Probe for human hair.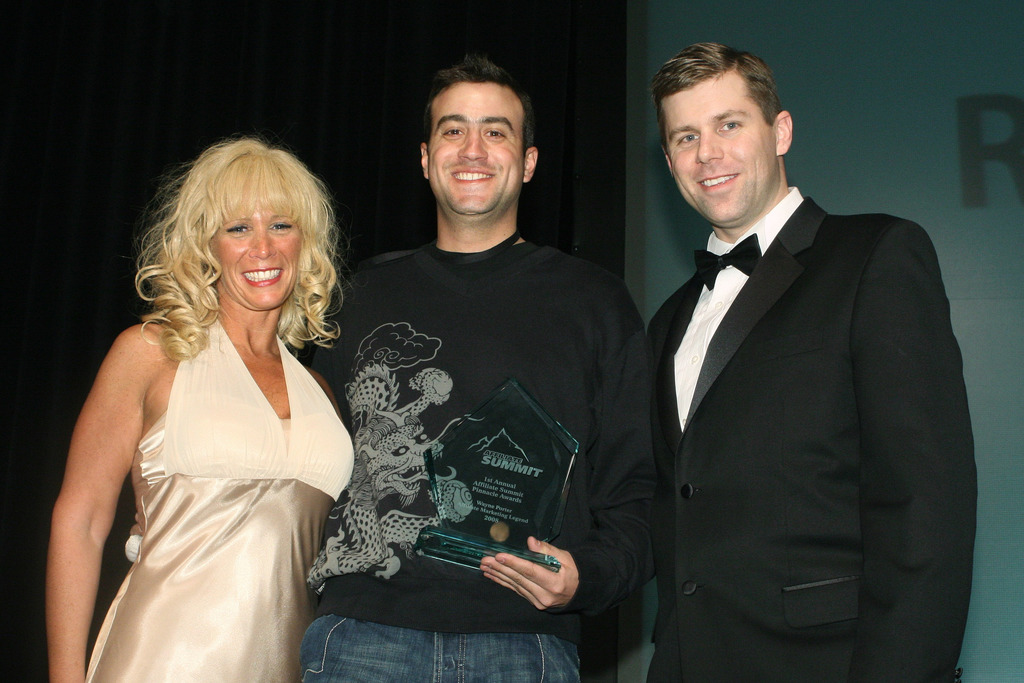
Probe result: 138 129 351 353.
